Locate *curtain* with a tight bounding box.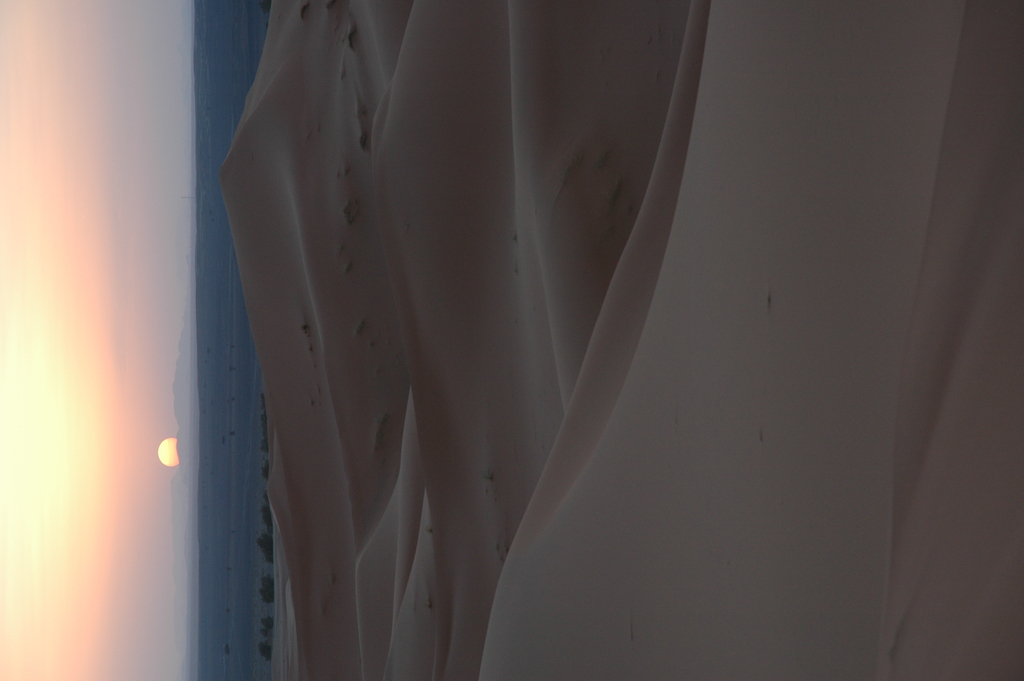
[86,0,781,668].
